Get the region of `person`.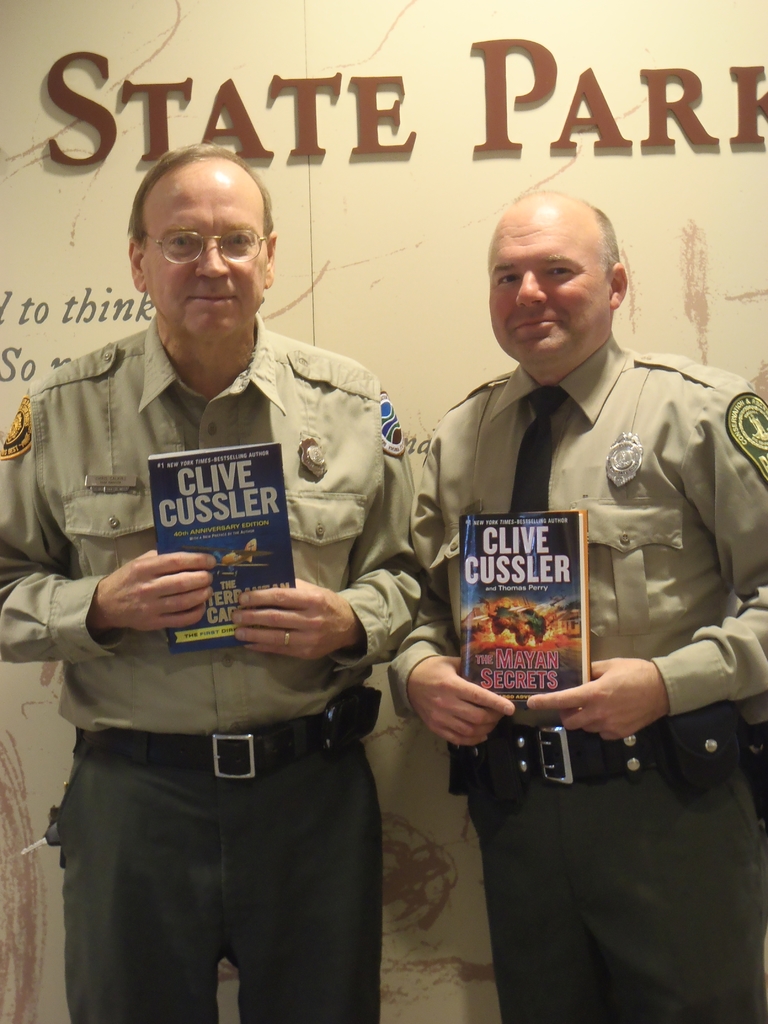
bbox(40, 138, 415, 1023).
